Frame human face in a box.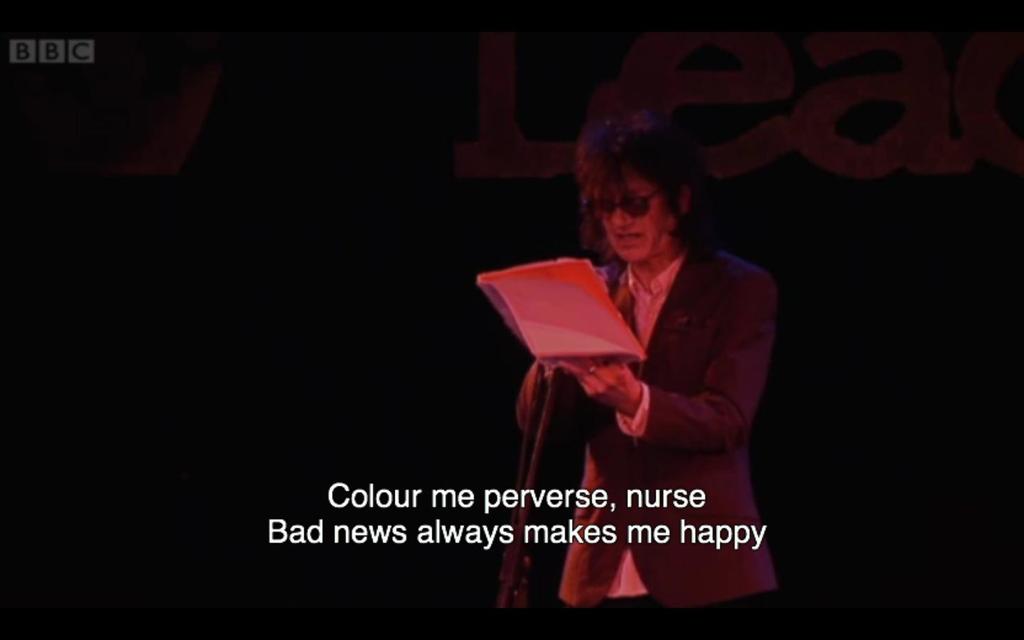
593, 172, 660, 265.
